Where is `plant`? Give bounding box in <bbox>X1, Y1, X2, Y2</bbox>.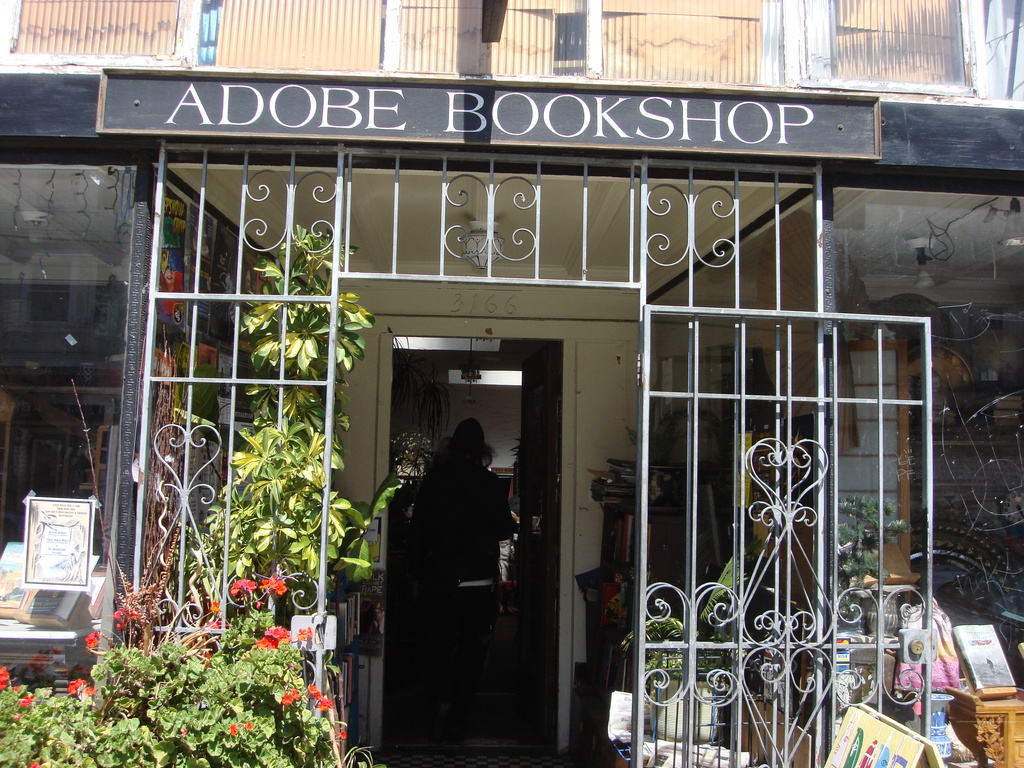
<bbox>813, 488, 909, 598</bbox>.
